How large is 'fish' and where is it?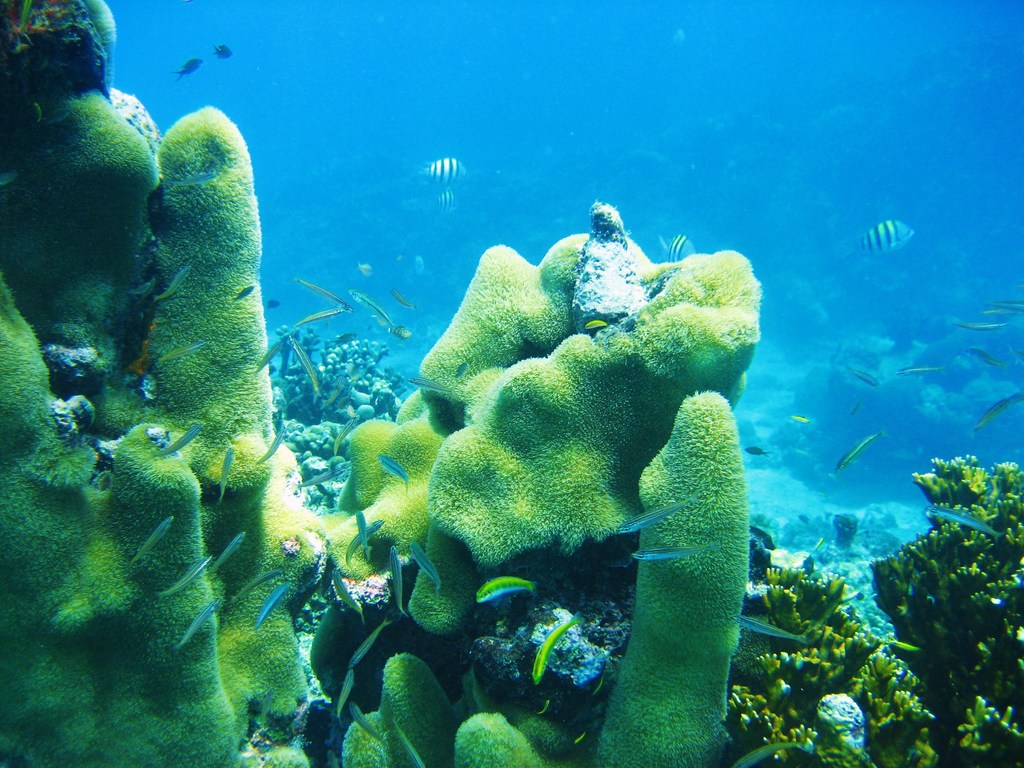
Bounding box: {"left": 333, "top": 669, "right": 358, "bottom": 716}.
